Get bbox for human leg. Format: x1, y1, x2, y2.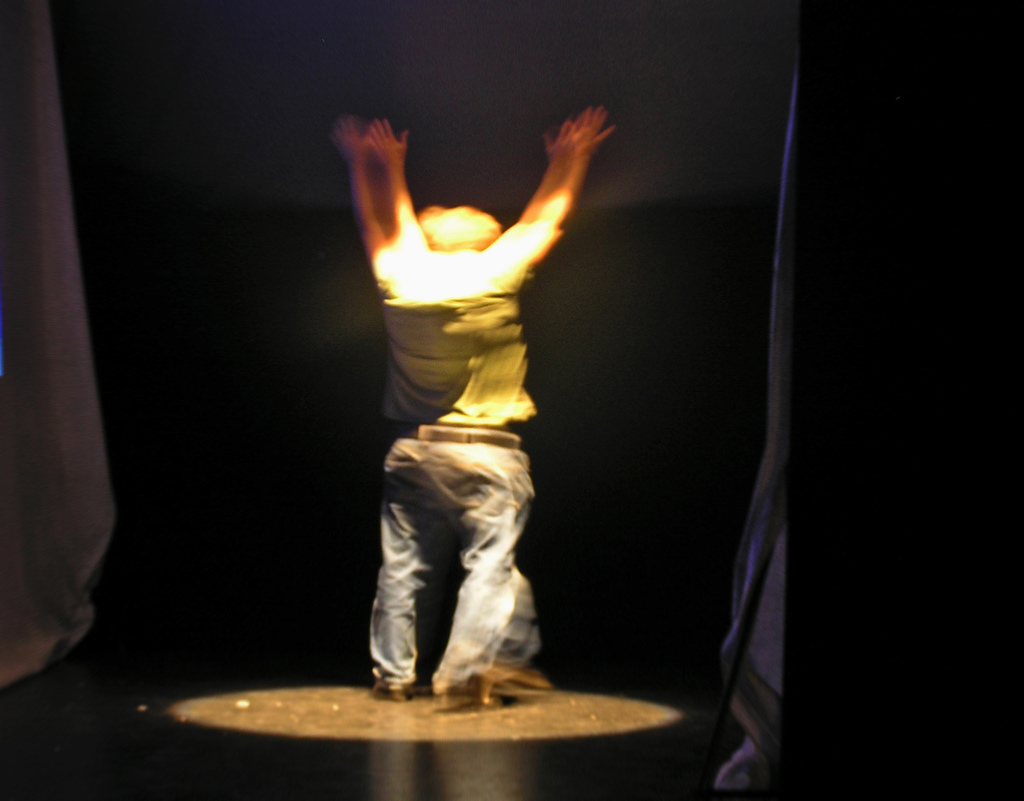
363, 422, 436, 704.
